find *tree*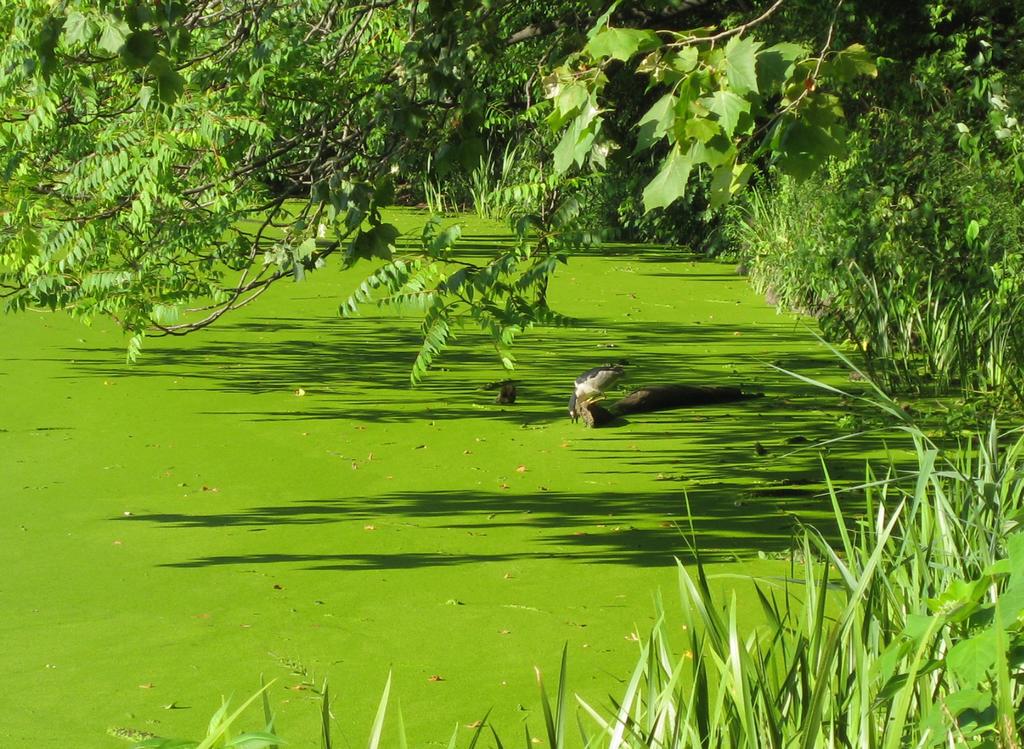
box(0, 0, 897, 378)
